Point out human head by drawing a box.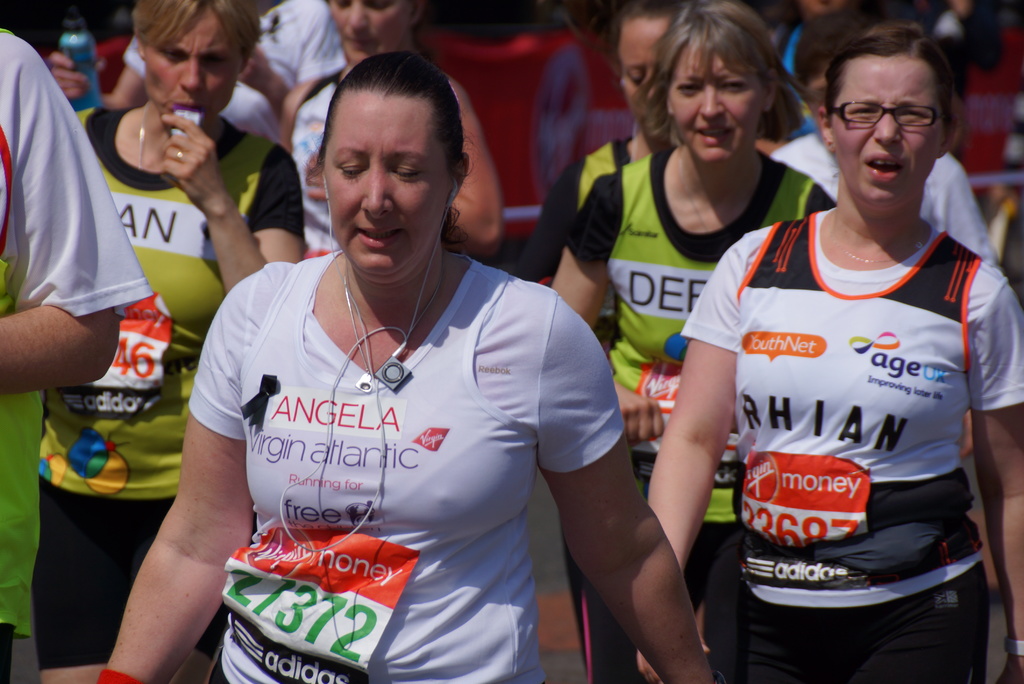
Rect(611, 0, 690, 134).
